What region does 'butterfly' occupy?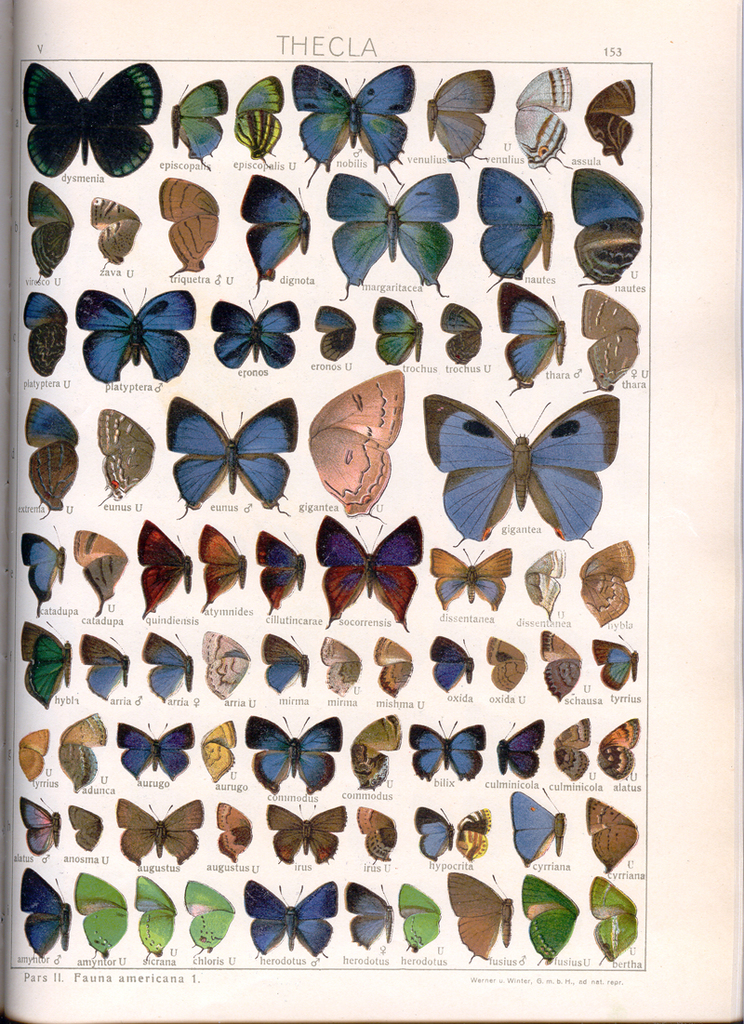
[x1=342, y1=715, x2=399, y2=800].
